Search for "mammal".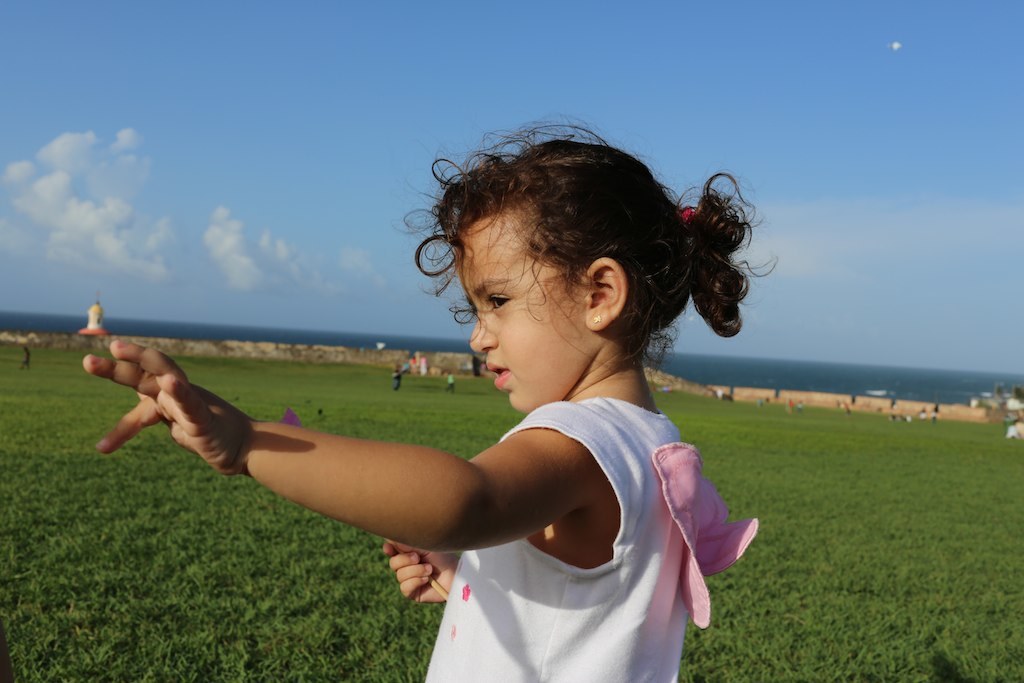
Found at {"x1": 655, "y1": 380, "x2": 678, "y2": 389}.
